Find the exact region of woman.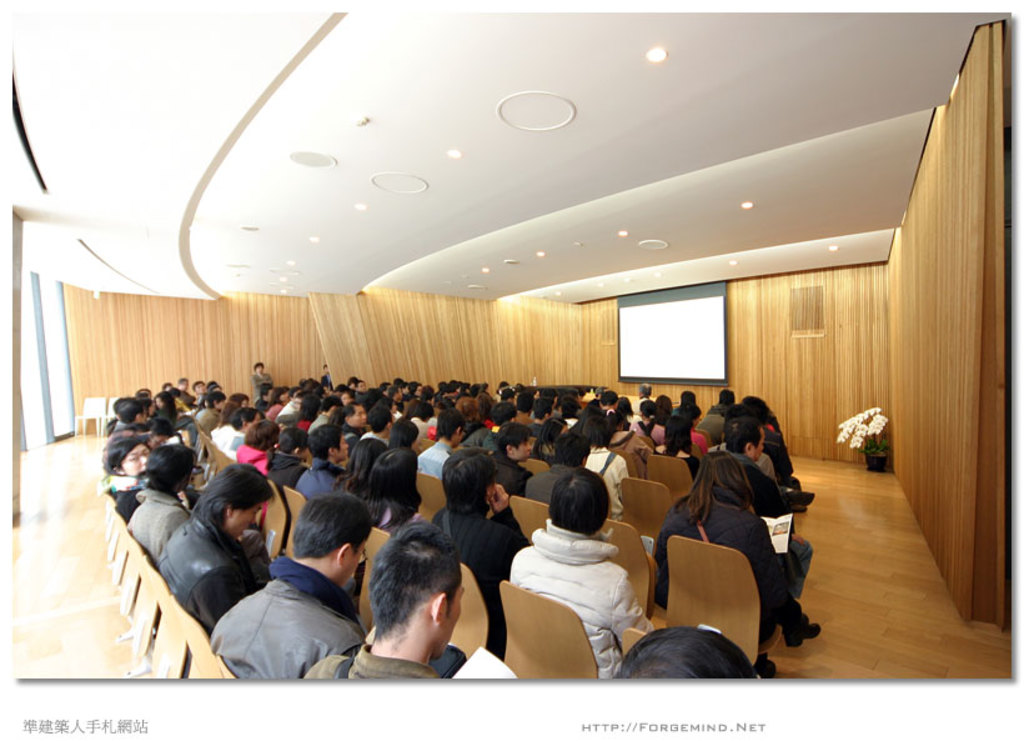
Exact region: x1=457, y1=396, x2=476, y2=436.
